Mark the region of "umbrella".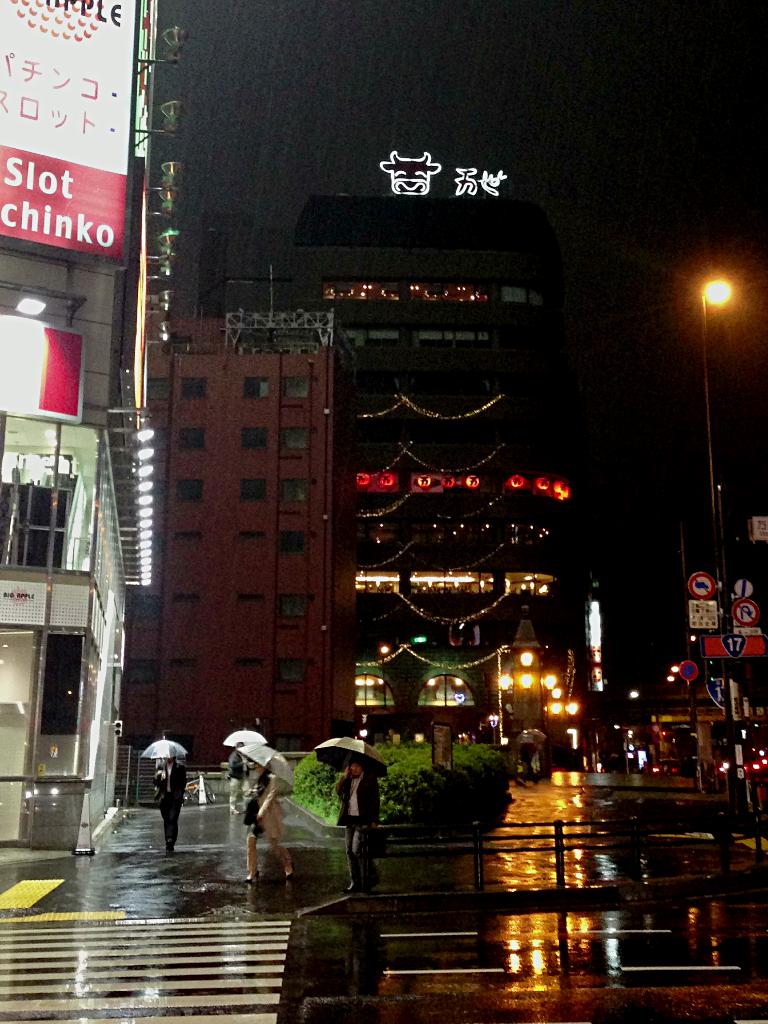
Region: pyautogui.locateOnScreen(235, 748, 291, 791).
